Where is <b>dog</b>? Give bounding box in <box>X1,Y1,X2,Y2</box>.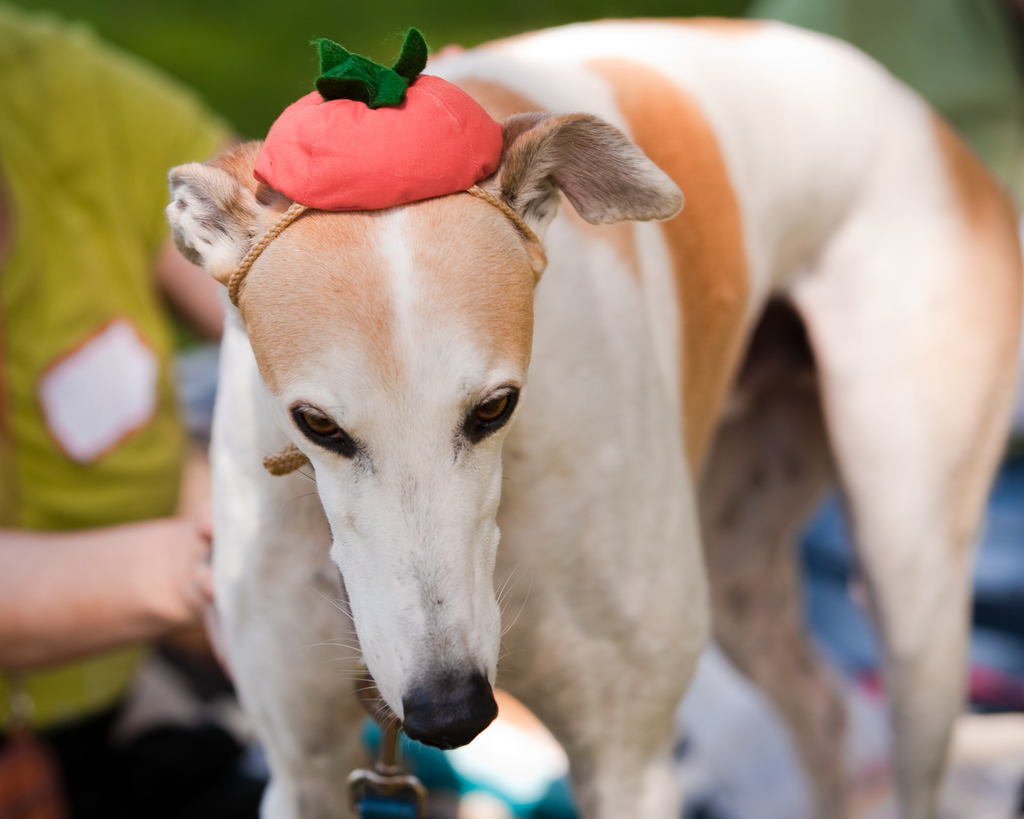
<box>161,14,1023,818</box>.
